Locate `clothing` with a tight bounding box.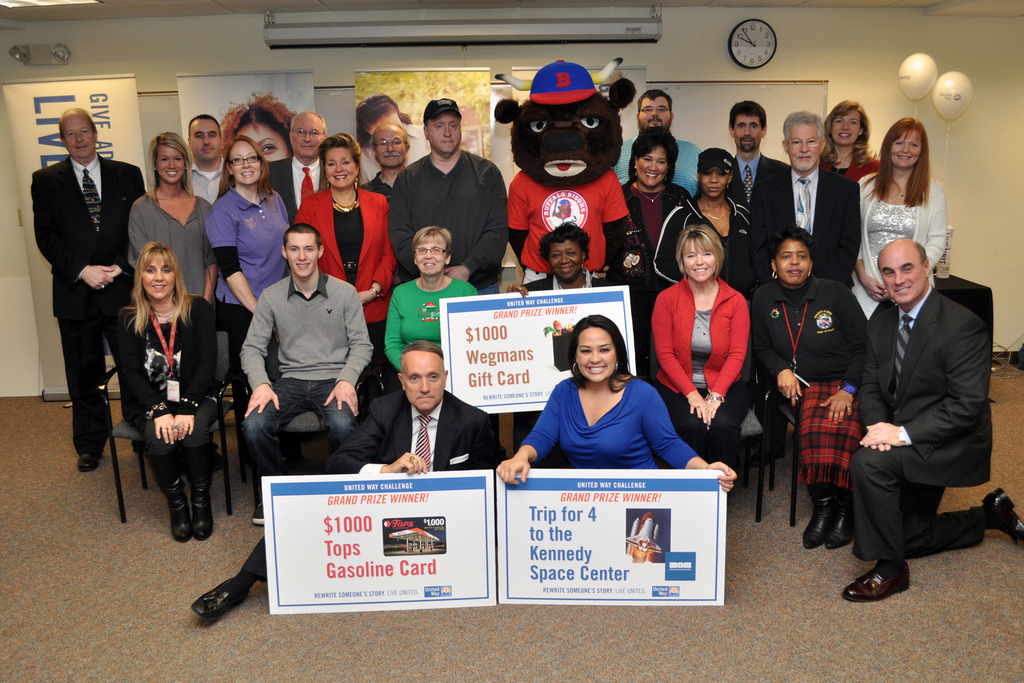
l=856, t=240, r=1004, b=588.
